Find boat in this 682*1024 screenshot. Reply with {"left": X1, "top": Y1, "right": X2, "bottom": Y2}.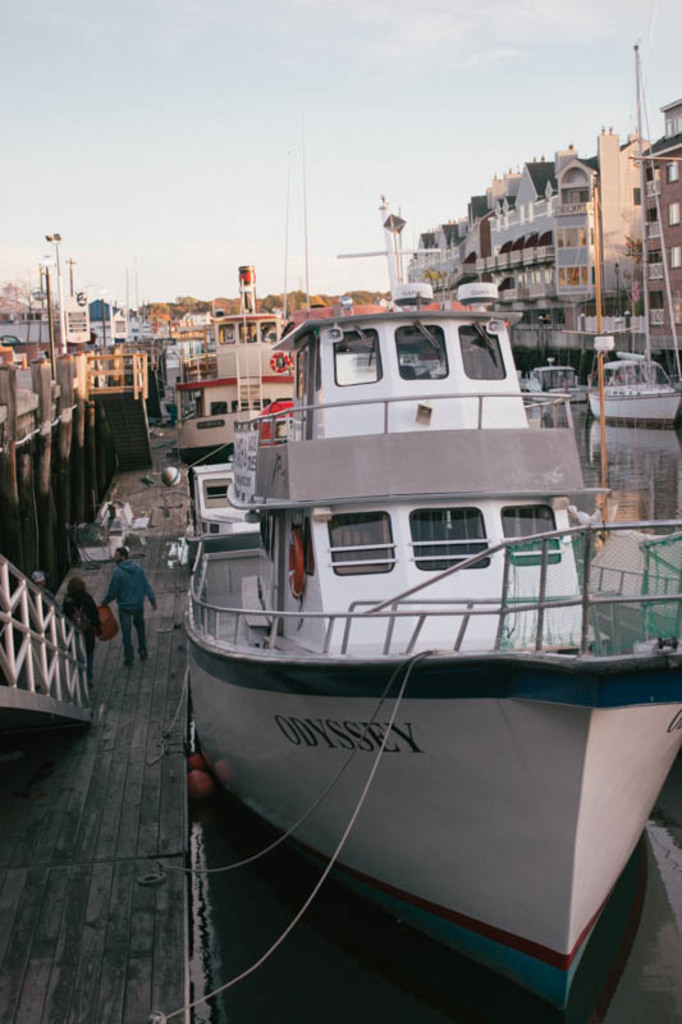
{"left": 133, "top": 205, "right": 673, "bottom": 974}.
